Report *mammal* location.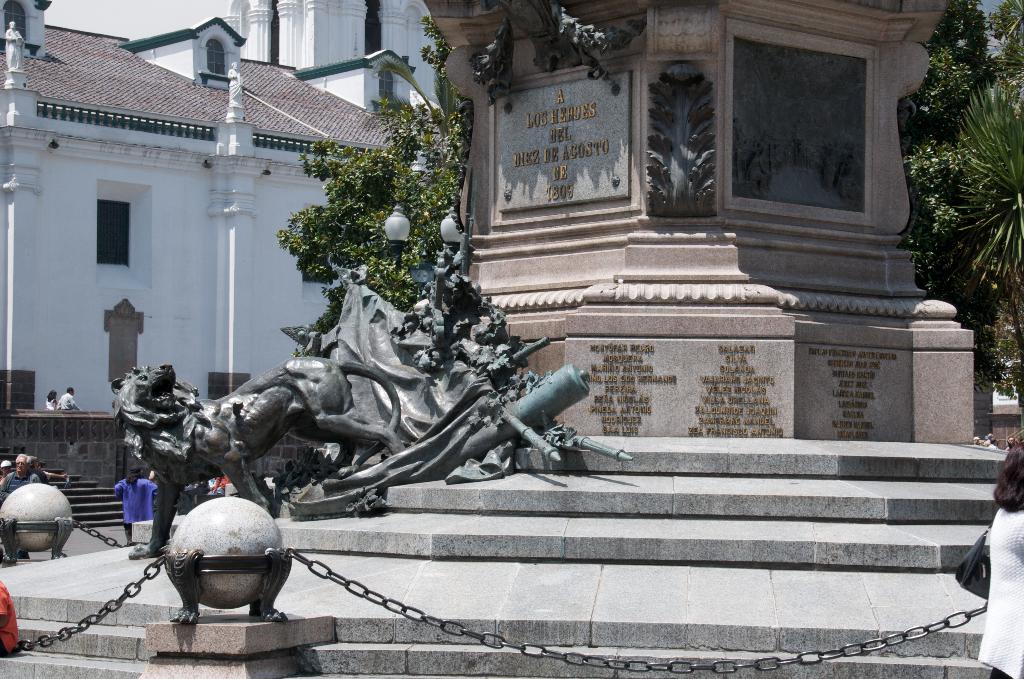
Report: (977,432,993,448).
